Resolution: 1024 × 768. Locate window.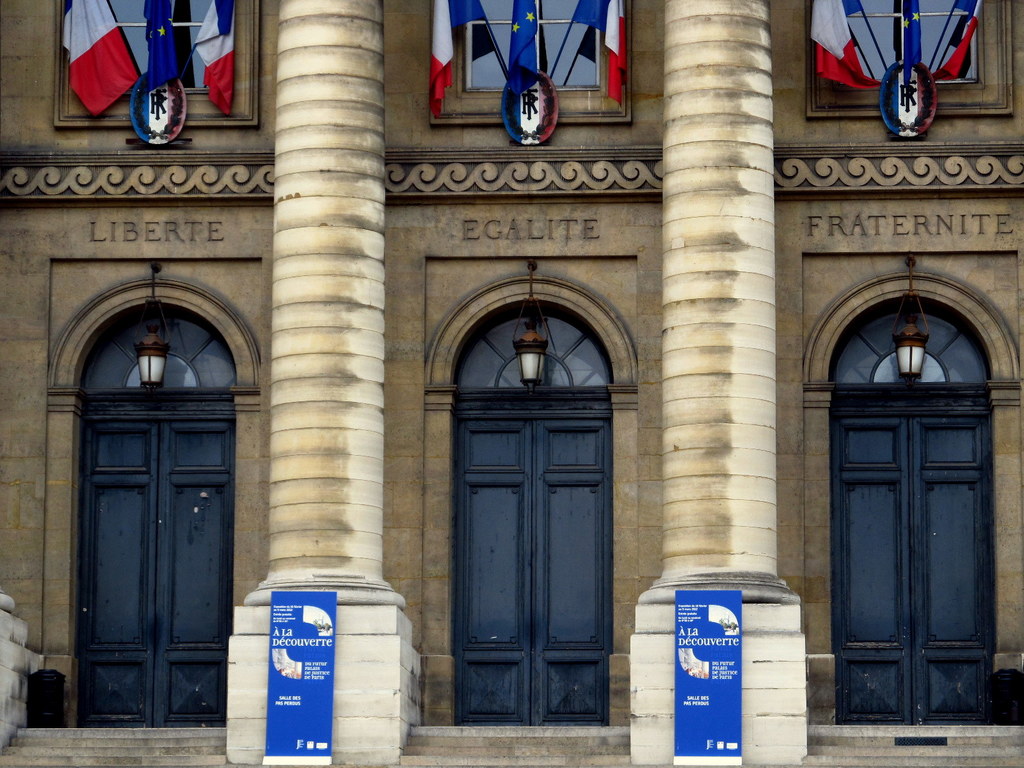
[left=832, top=0, right=976, bottom=90].
